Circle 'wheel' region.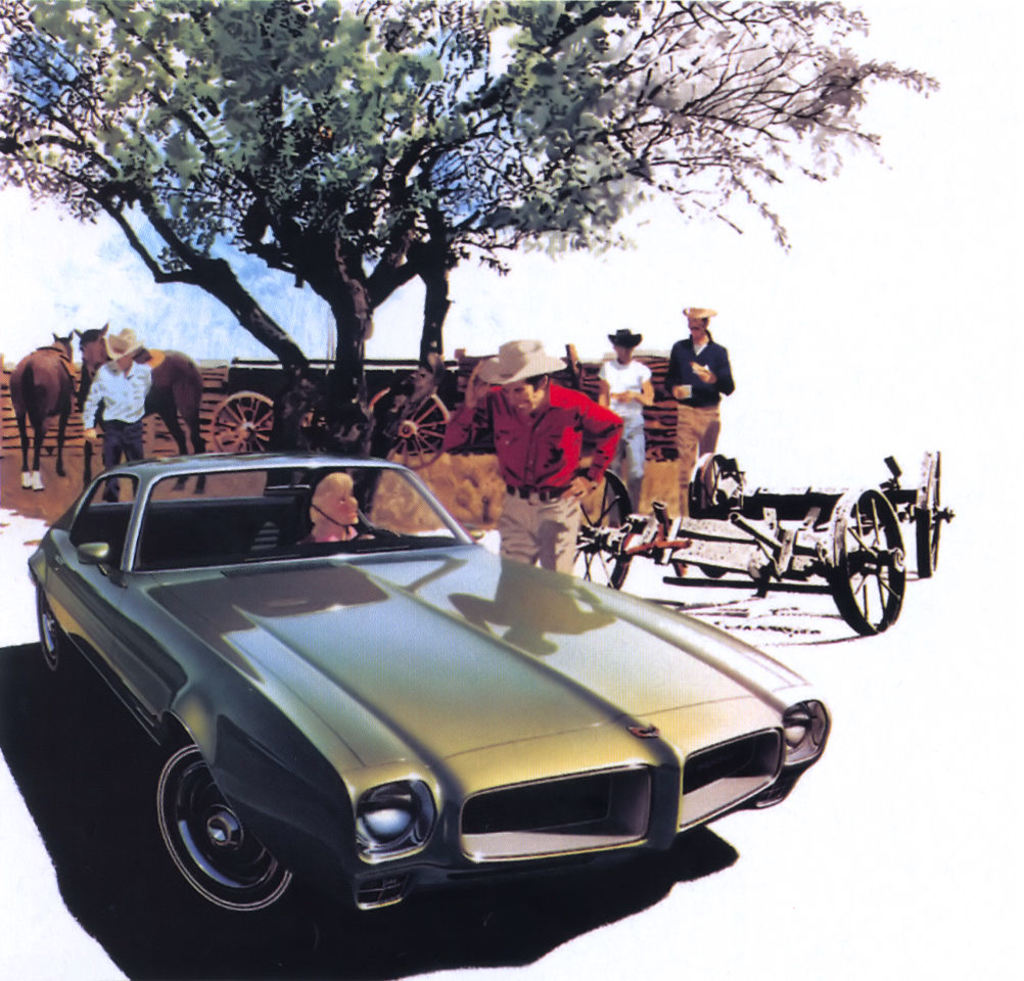
Region: bbox(916, 450, 949, 575).
